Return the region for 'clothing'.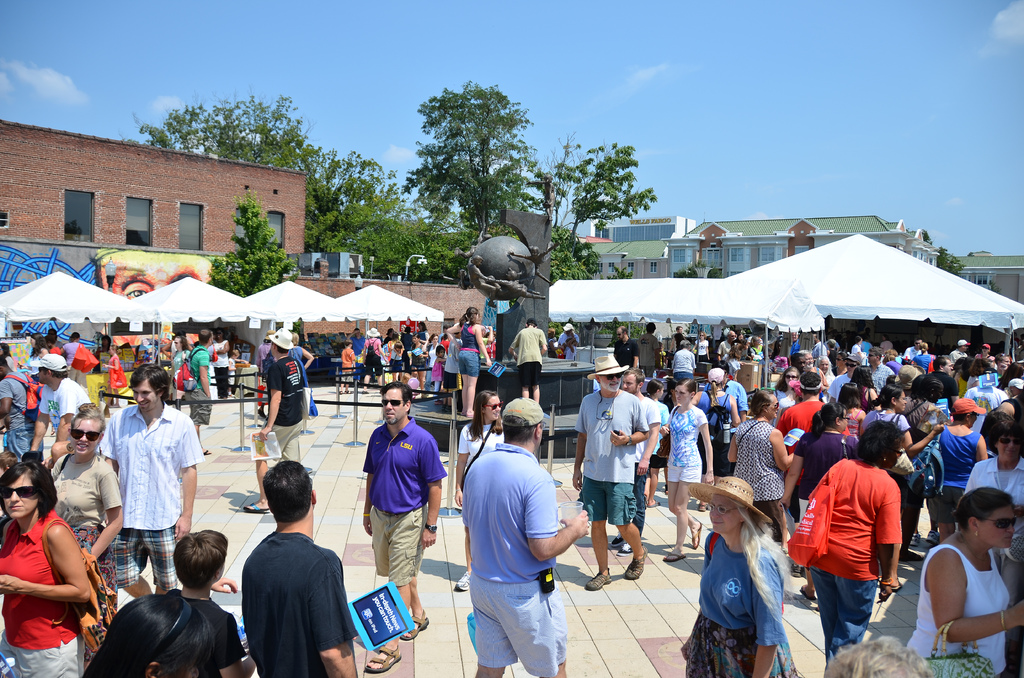
(728,376,749,418).
